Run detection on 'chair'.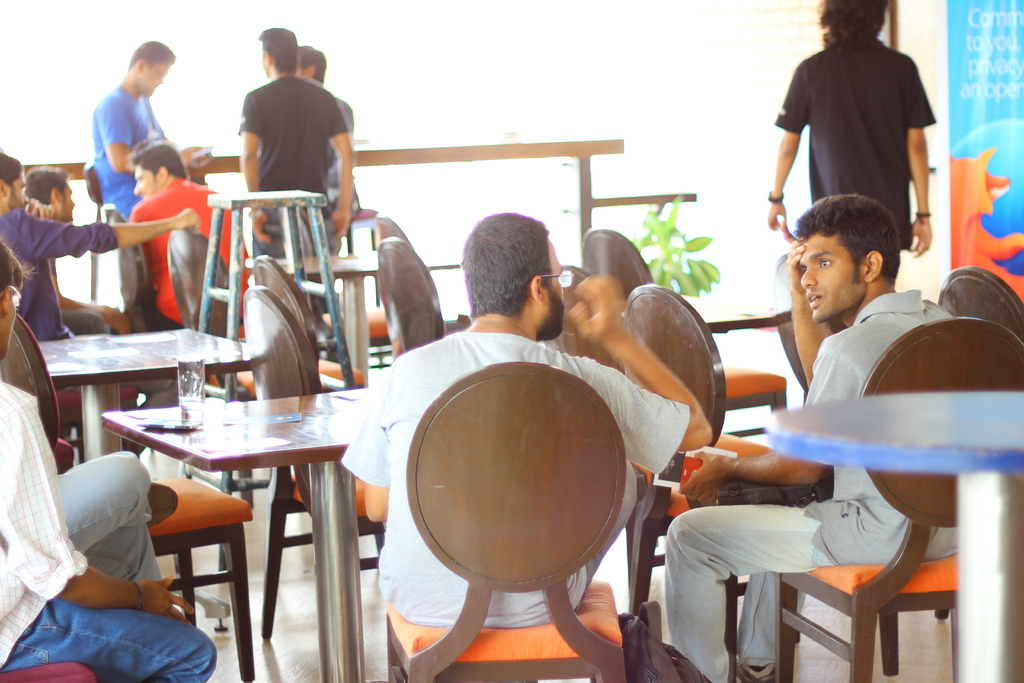
Result: (378, 233, 440, 361).
